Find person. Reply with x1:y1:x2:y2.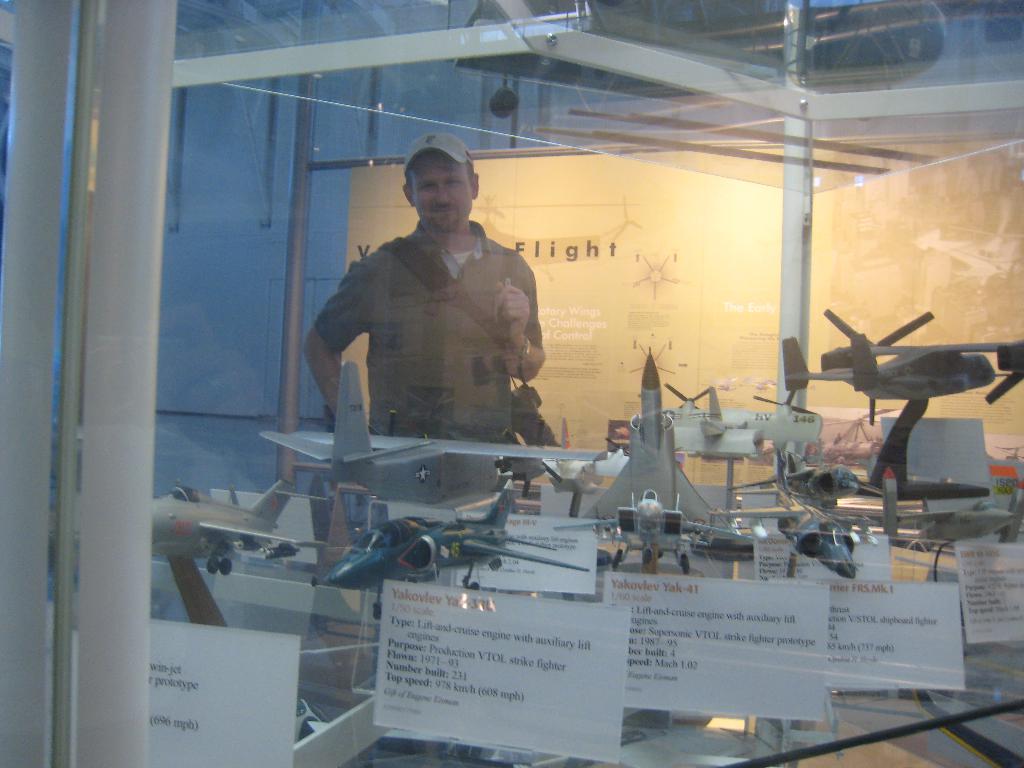
266:141:559:479.
